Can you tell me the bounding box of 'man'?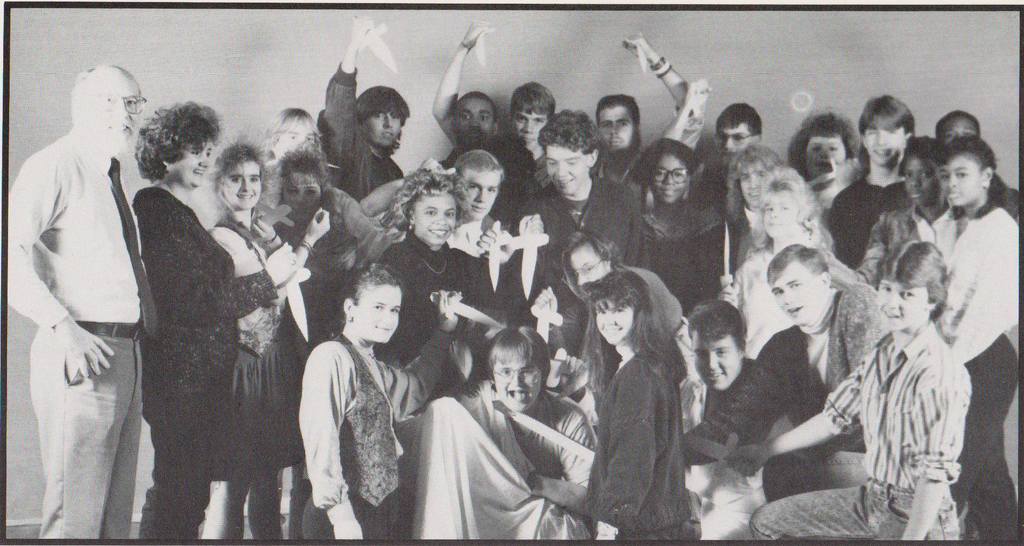
<box>16,37,159,530</box>.
